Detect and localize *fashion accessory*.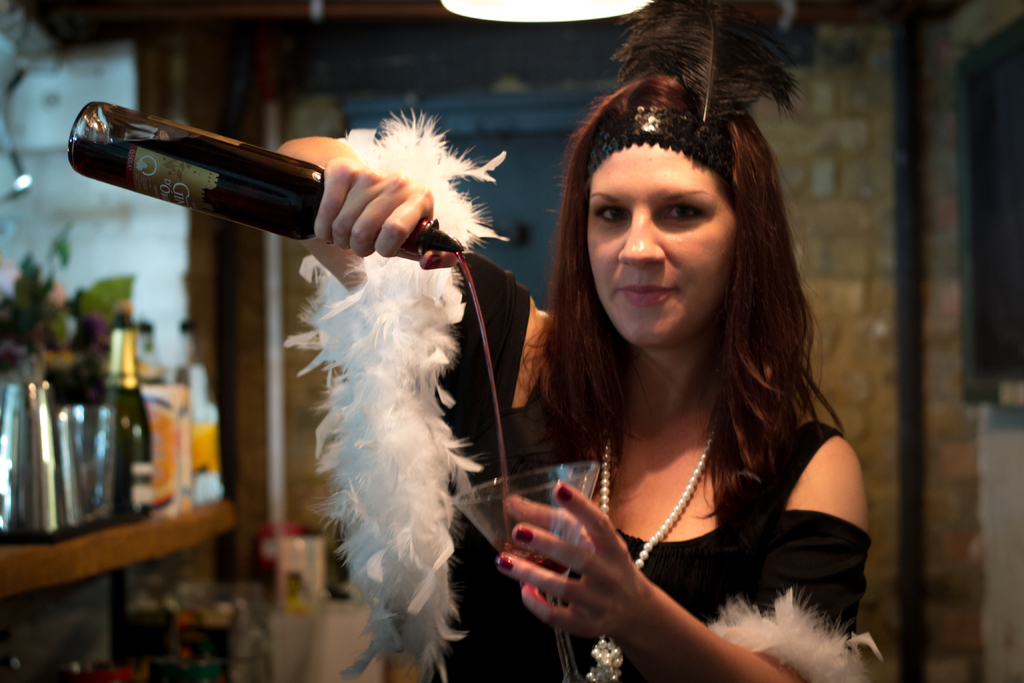
Localized at (x1=586, y1=103, x2=739, y2=180).
